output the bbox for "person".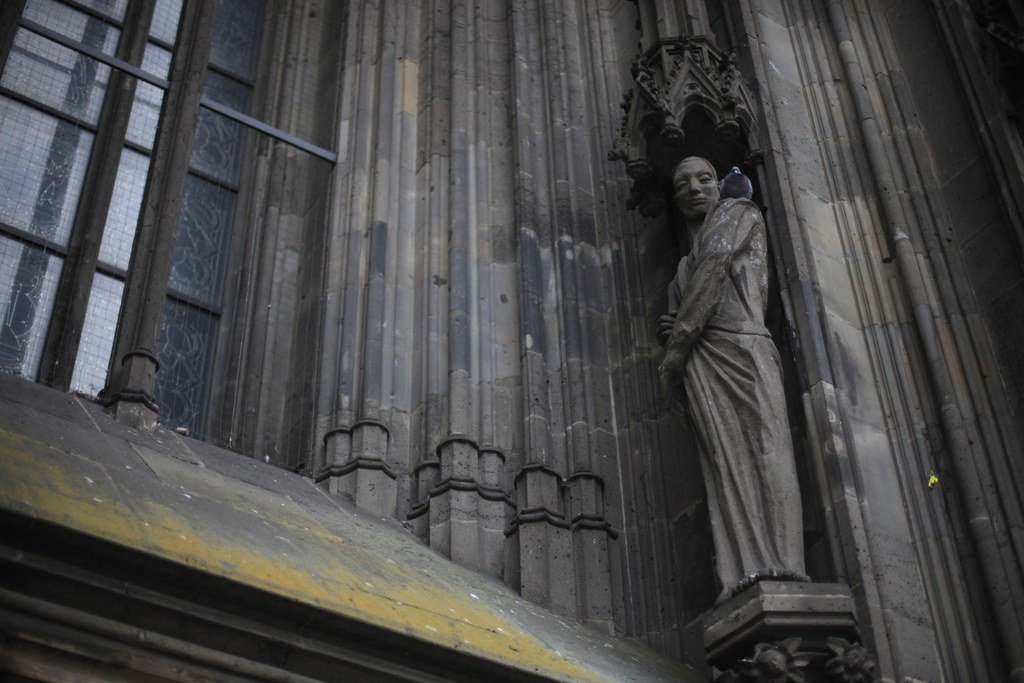
bbox=[660, 110, 820, 661].
